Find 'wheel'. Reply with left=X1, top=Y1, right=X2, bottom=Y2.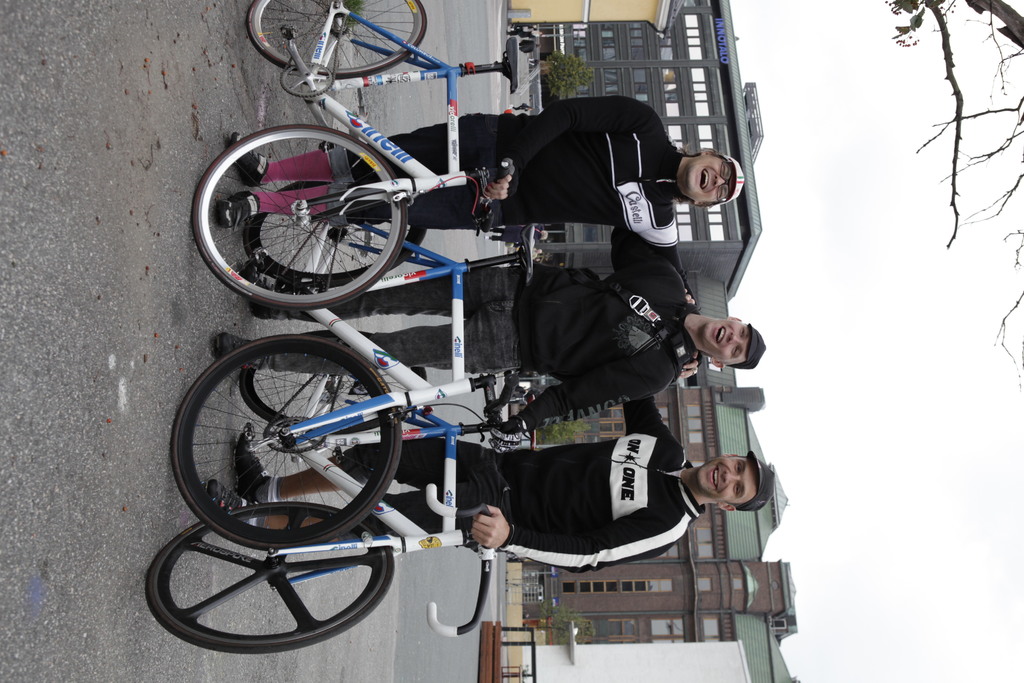
left=241, top=215, right=438, bottom=288.
